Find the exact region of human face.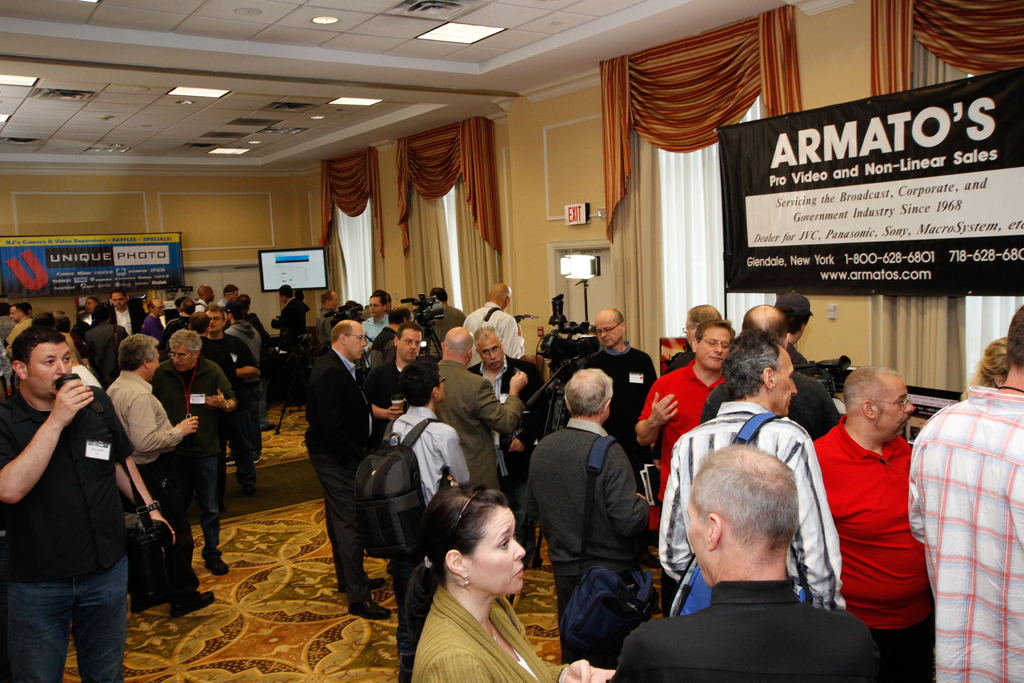
Exact region: rect(4, 302, 31, 324).
